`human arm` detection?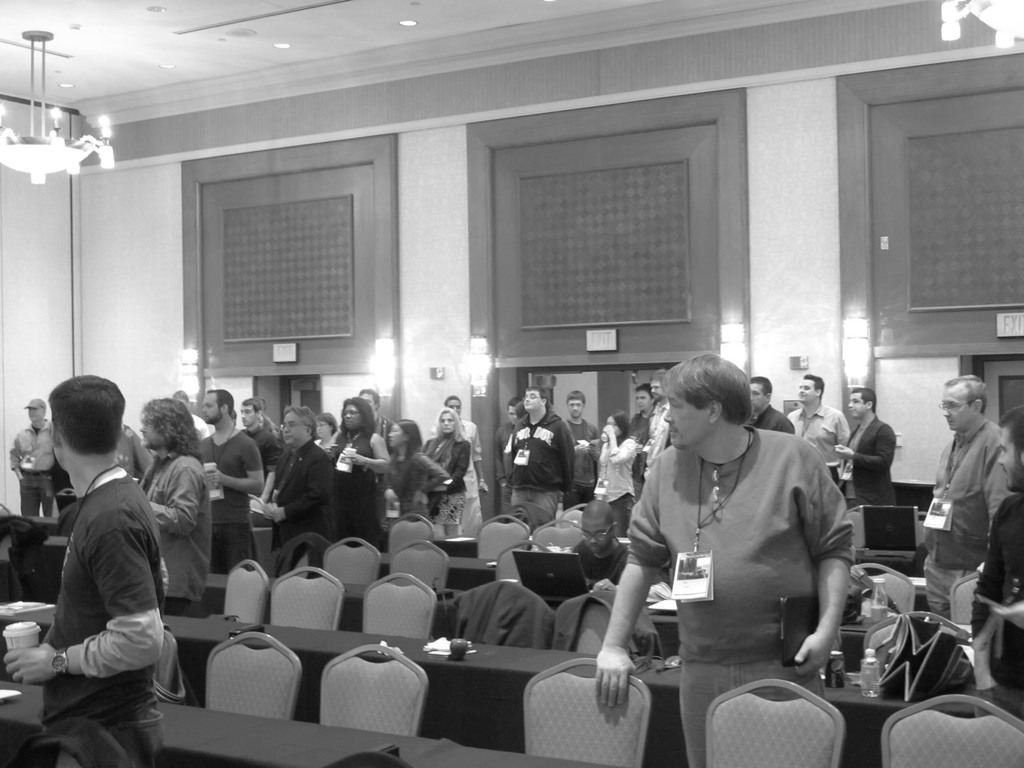
locate(792, 452, 852, 675)
